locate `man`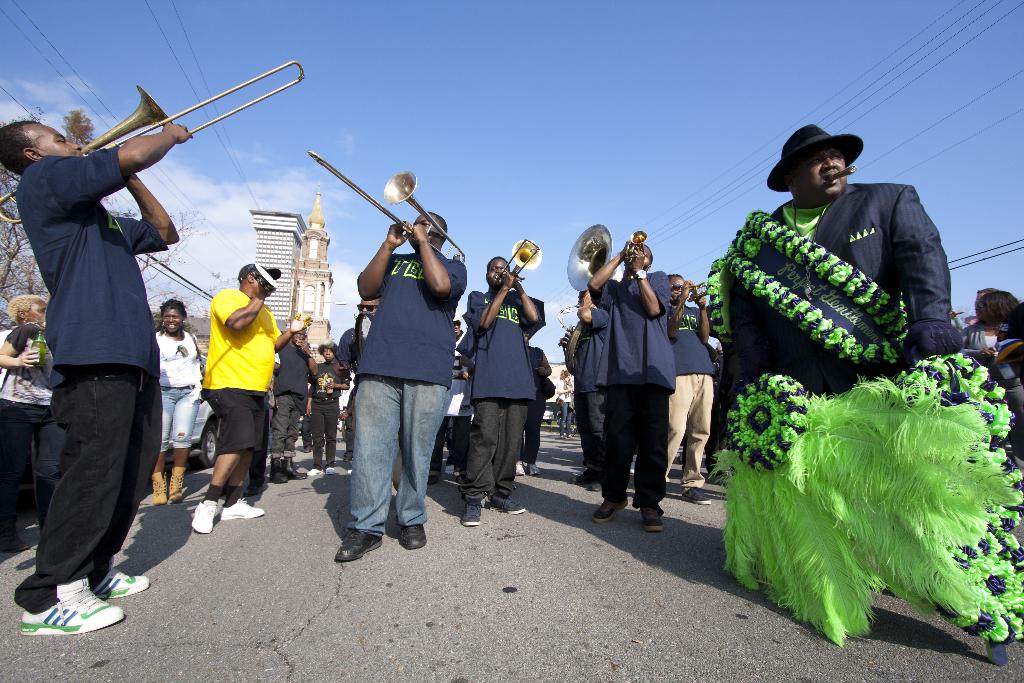
(663,268,721,508)
